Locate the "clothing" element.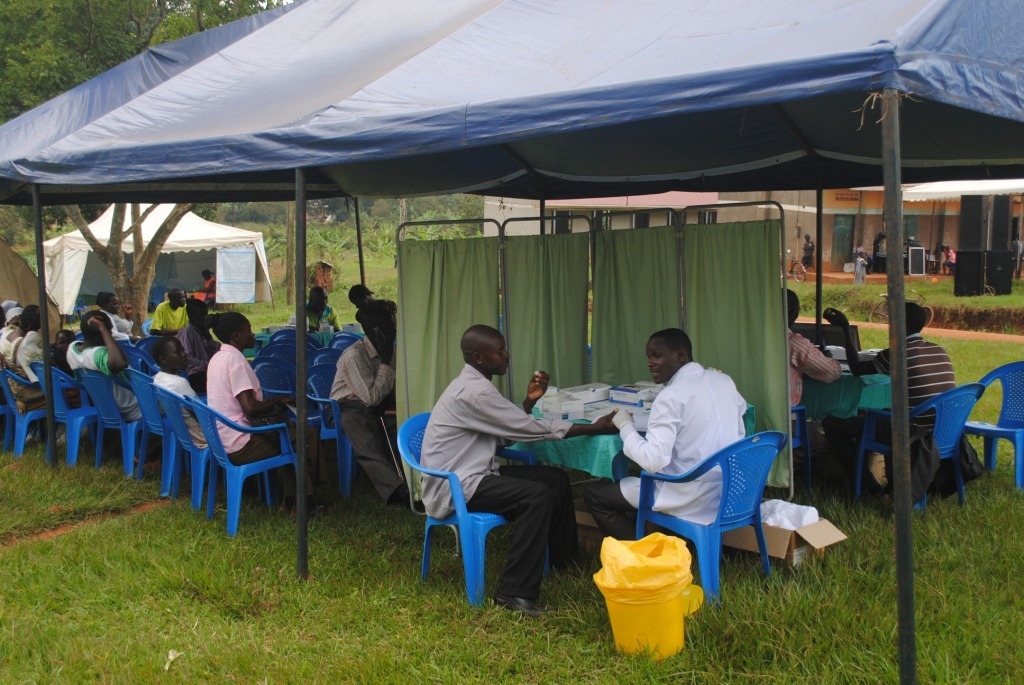
Element bbox: box(582, 361, 752, 536).
